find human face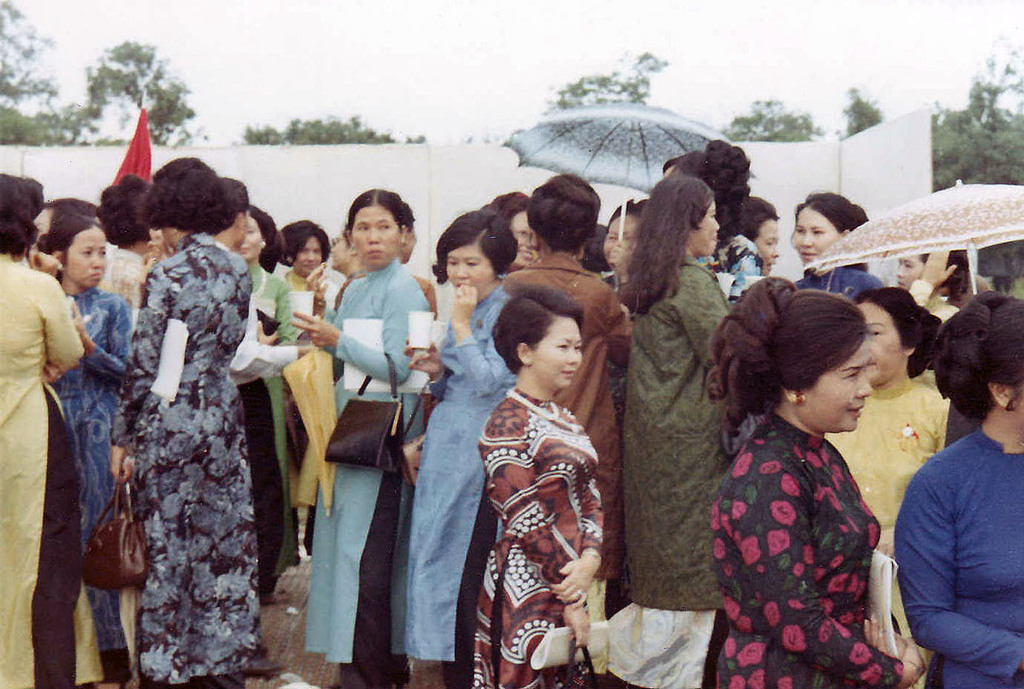
crop(238, 216, 263, 262)
